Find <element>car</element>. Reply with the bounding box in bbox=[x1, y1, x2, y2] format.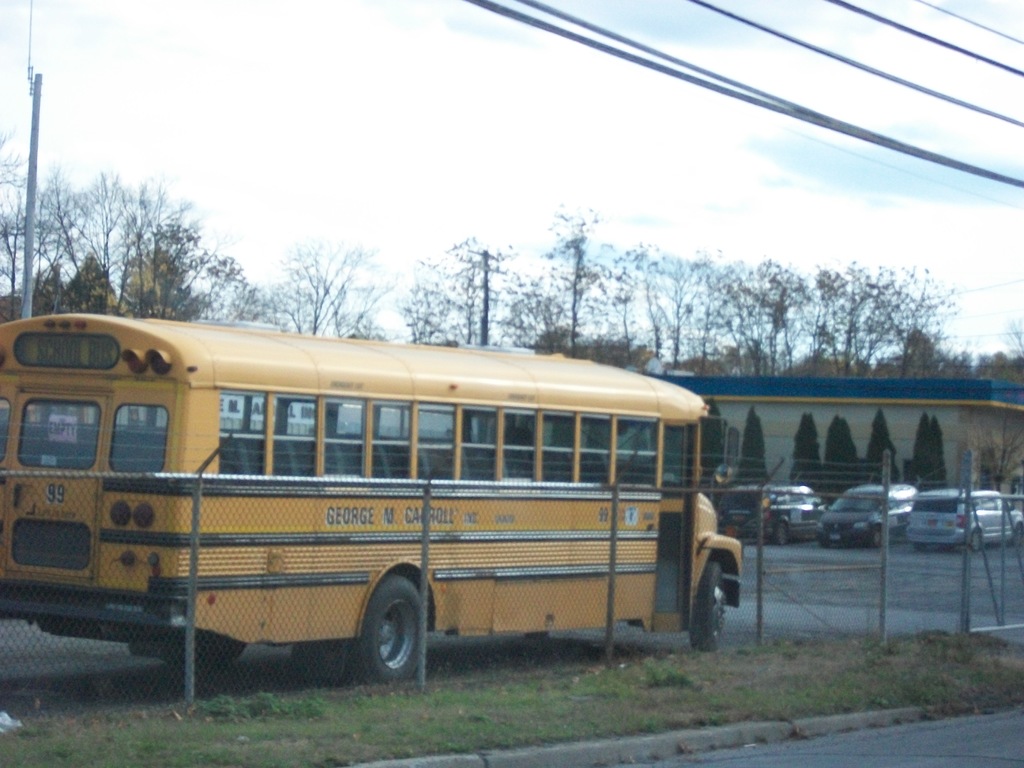
bbox=[906, 488, 1023, 550].
